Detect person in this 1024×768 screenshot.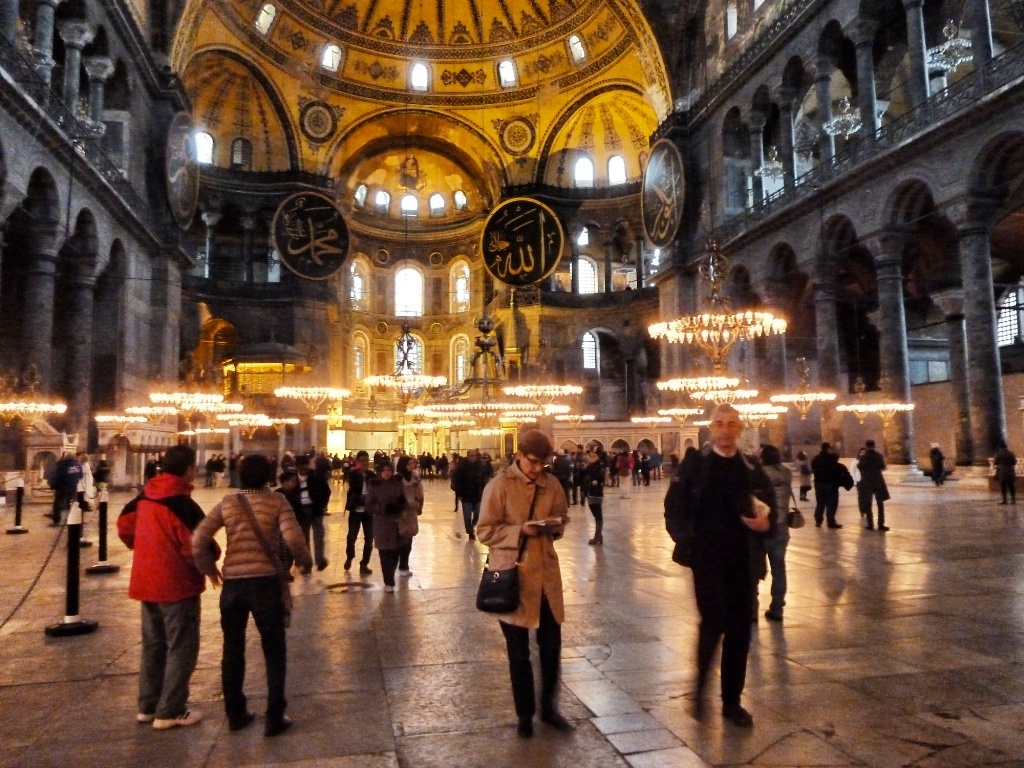
Detection: crop(343, 446, 382, 570).
